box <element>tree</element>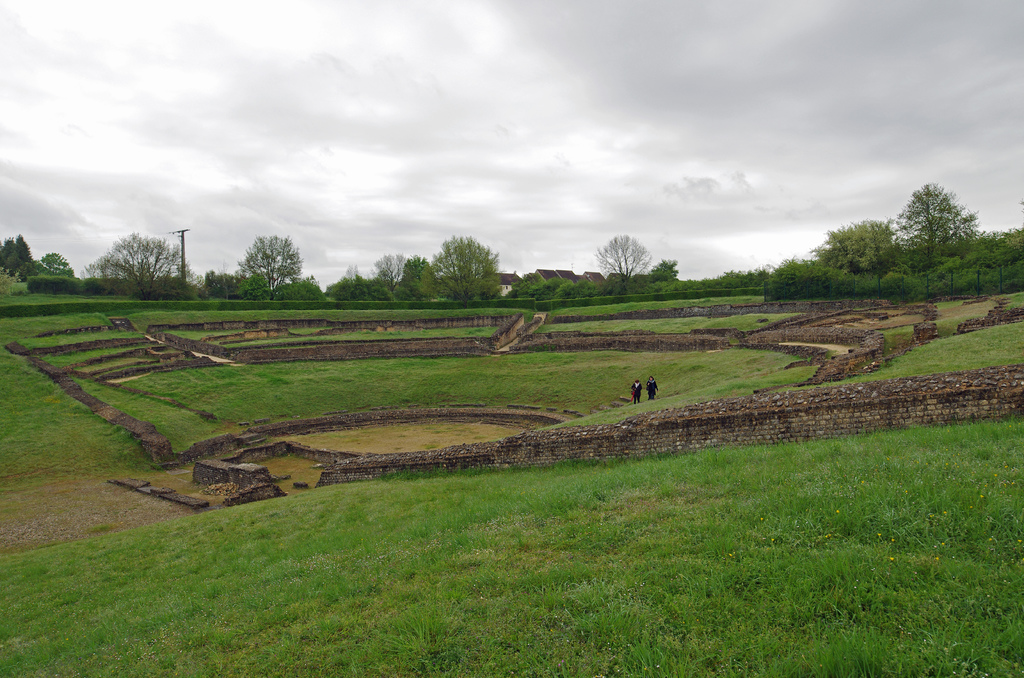
223/218/300/297
